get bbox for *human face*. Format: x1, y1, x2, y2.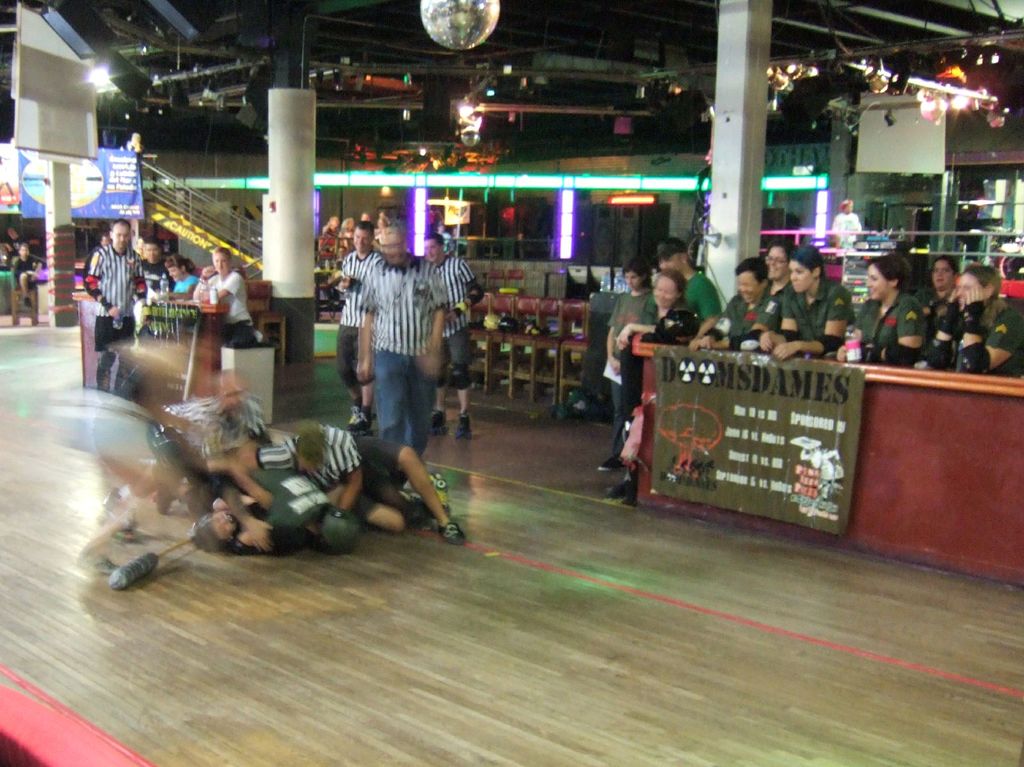
115, 227, 124, 242.
